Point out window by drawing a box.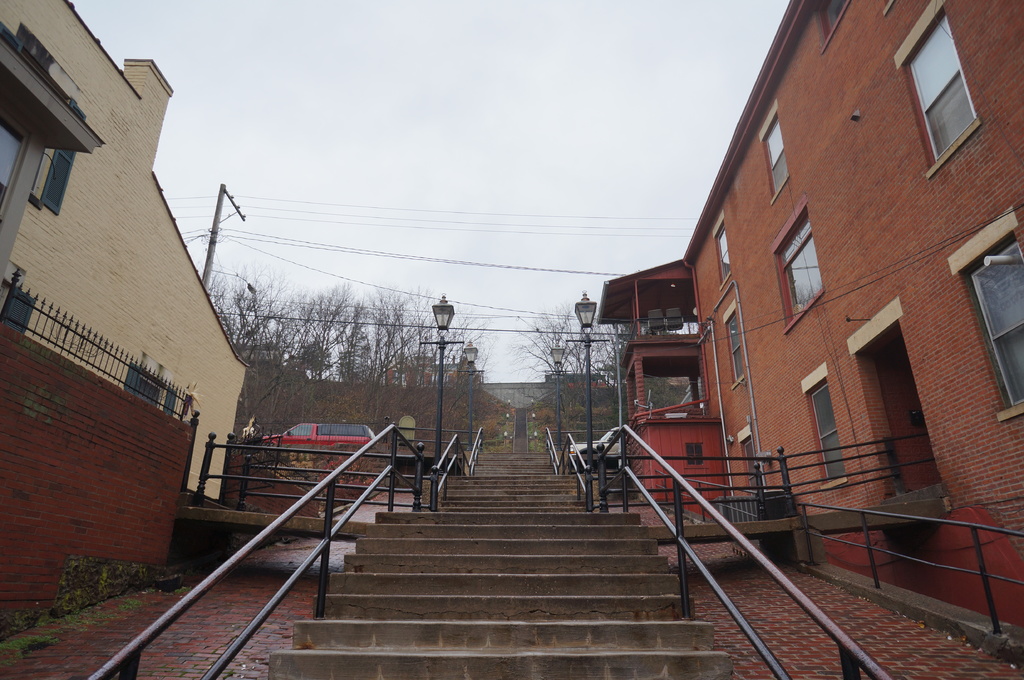
region(15, 28, 79, 221).
